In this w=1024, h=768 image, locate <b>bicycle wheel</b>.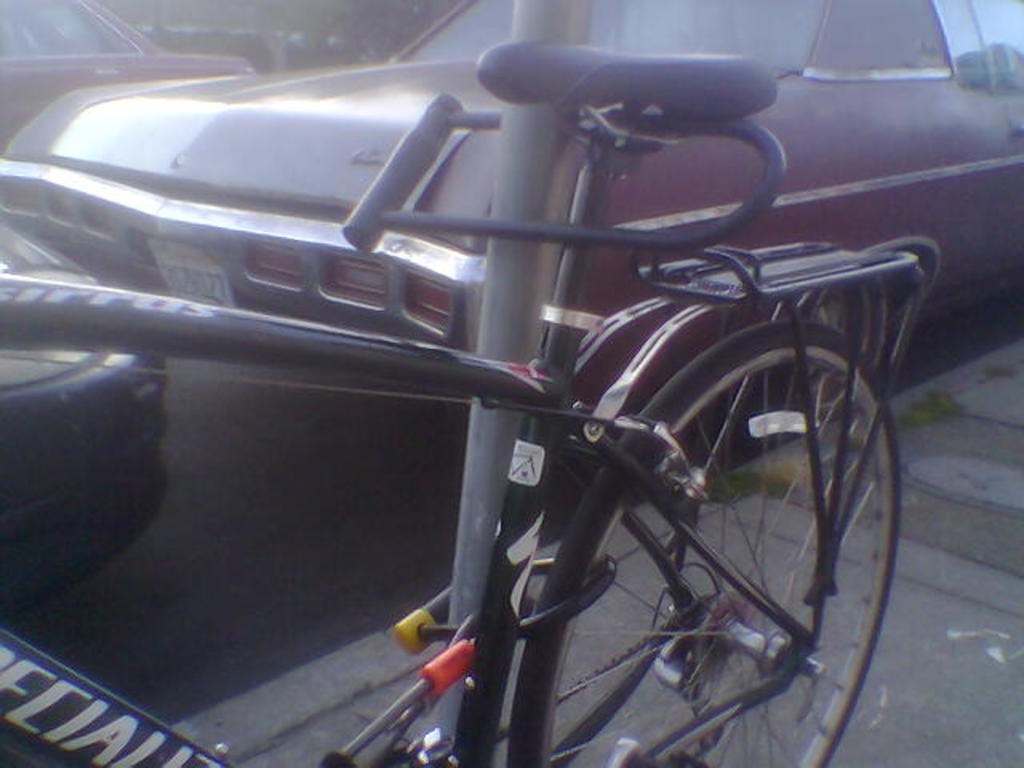
Bounding box: x1=509 y1=323 x2=901 y2=766.
